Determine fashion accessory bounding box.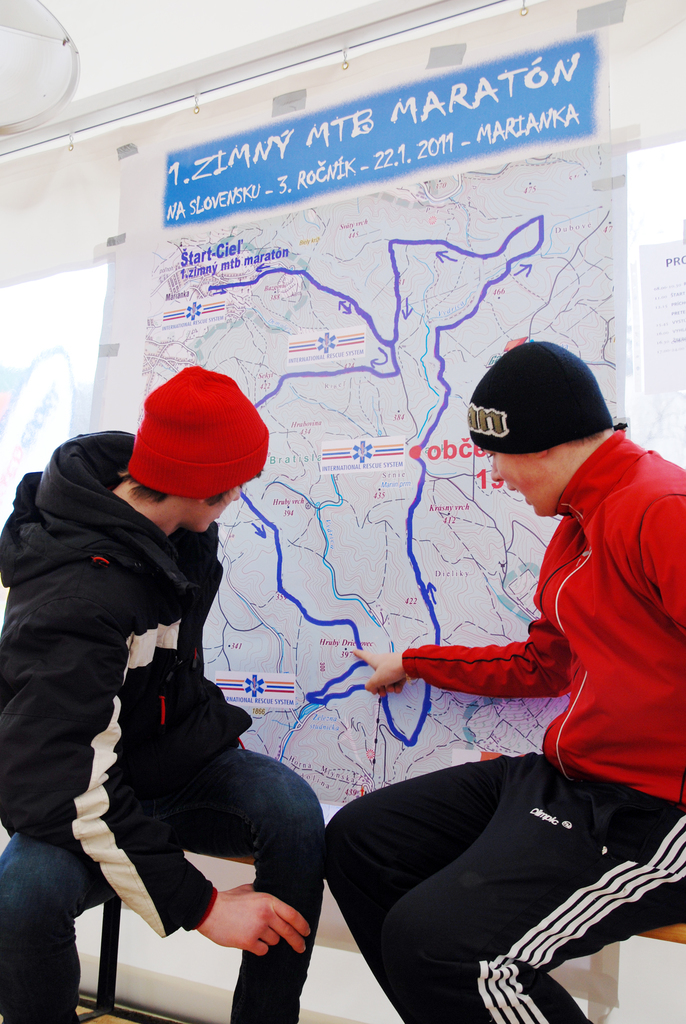
Determined: 128/363/273/501.
